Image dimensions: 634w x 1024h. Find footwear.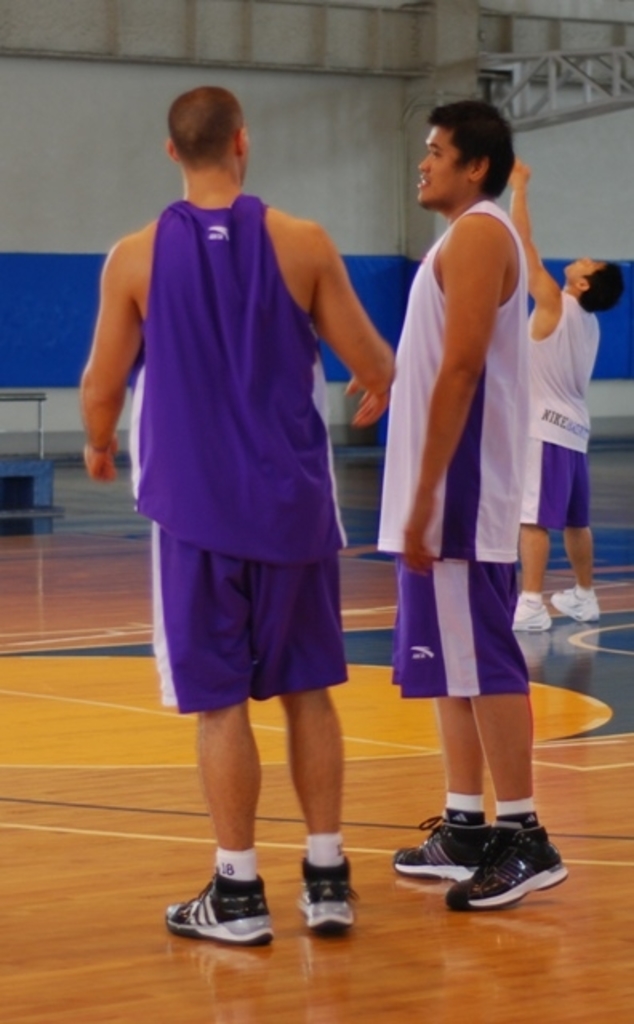
x1=440, y1=816, x2=568, y2=914.
